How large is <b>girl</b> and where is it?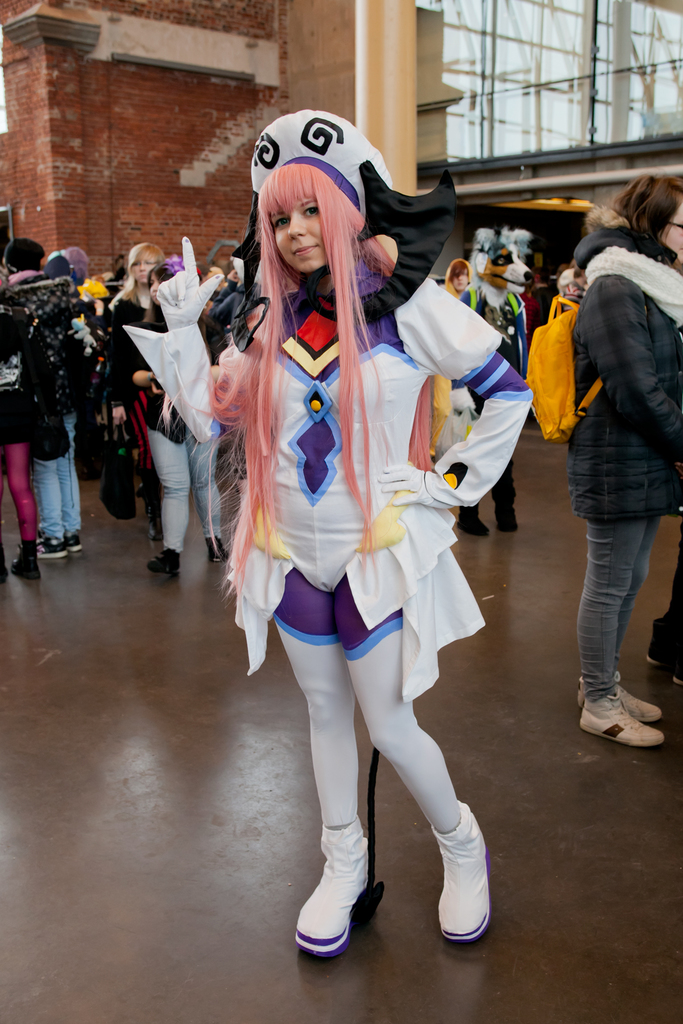
Bounding box: <region>125, 109, 530, 956</region>.
